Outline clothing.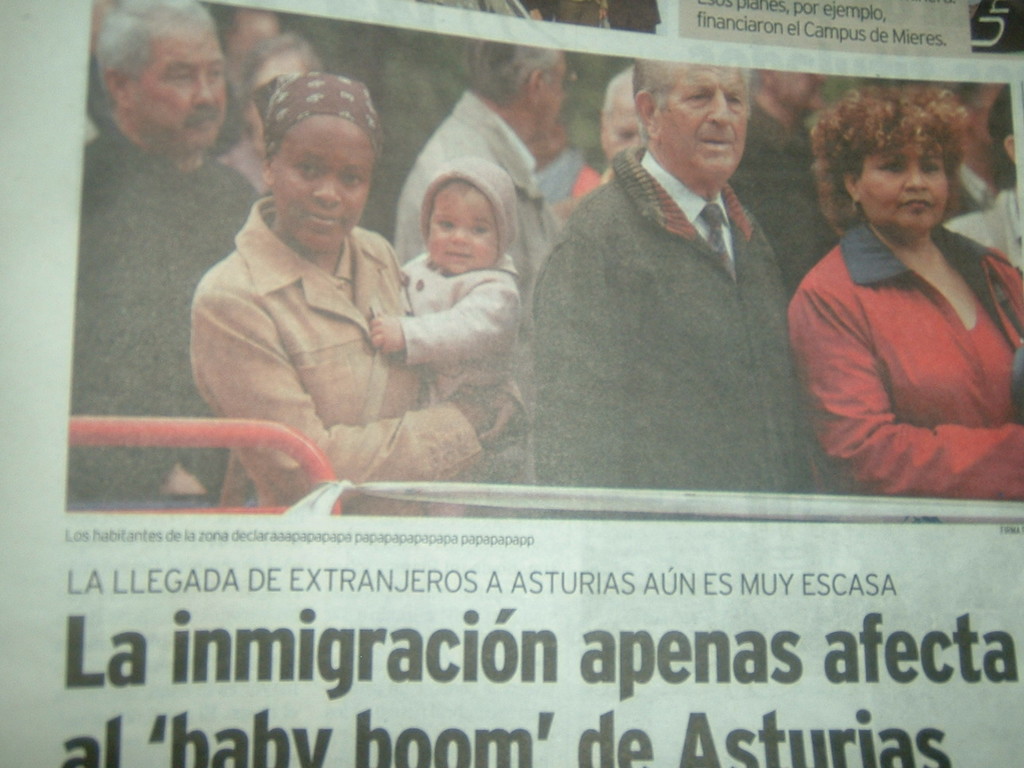
Outline: [900,202,1022,282].
